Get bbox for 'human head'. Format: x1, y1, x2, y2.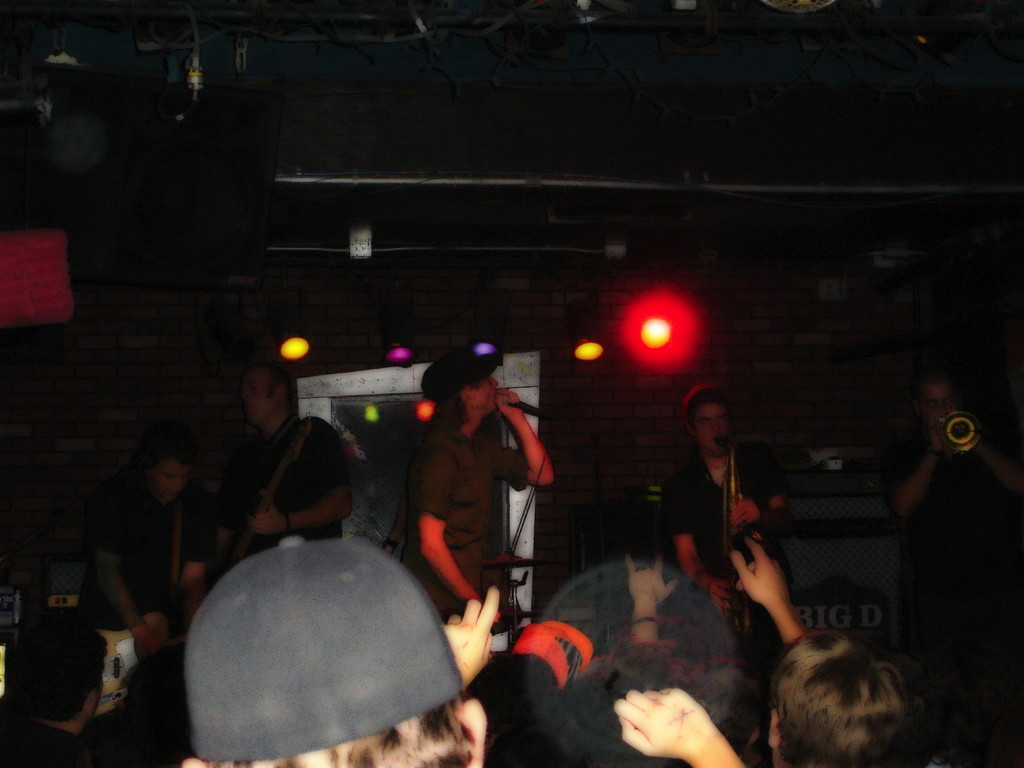
163, 522, 456, 767.
